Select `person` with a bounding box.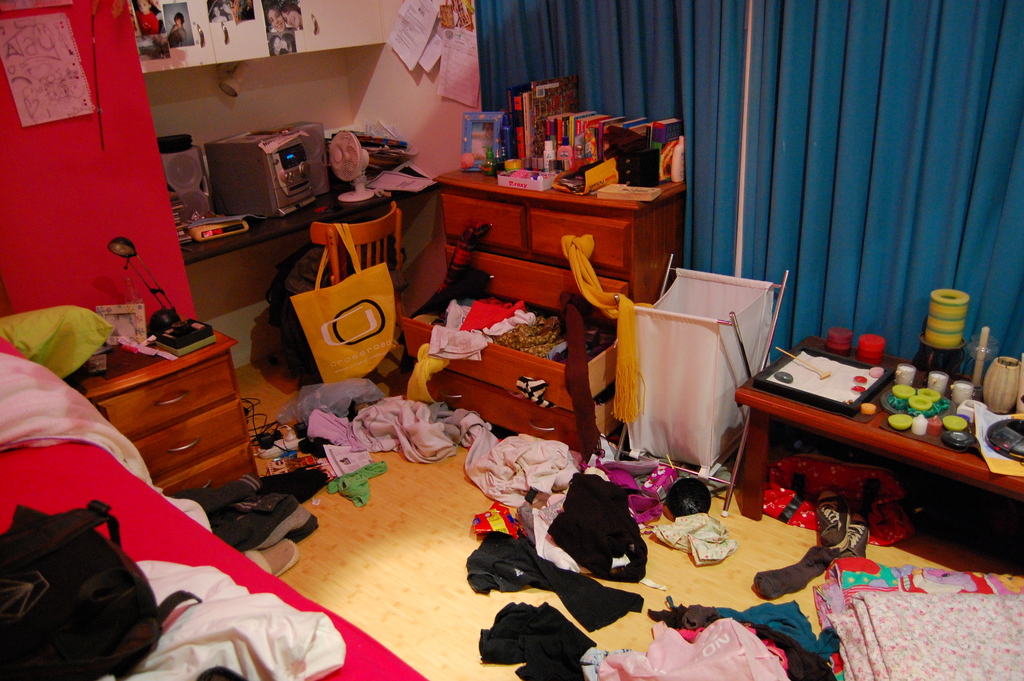
x1=280 y1=0 x2=304 y2=31.
